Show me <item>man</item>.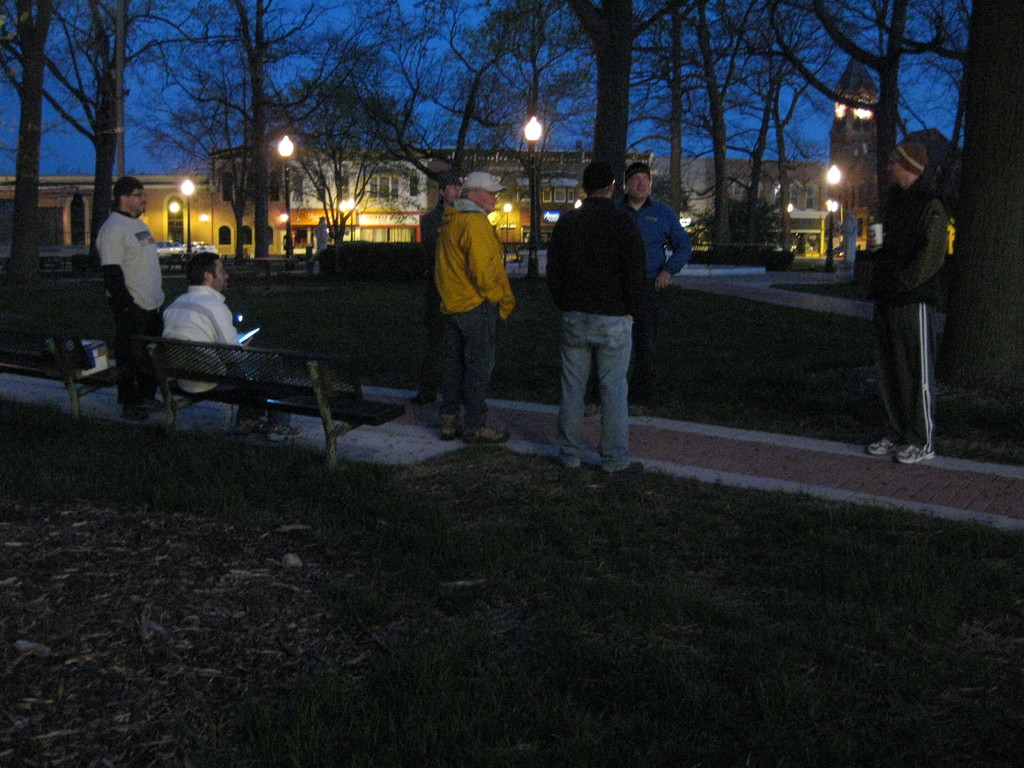
<item>man</item> is here: x1=416 y1=176 x2=462 y2=414.
